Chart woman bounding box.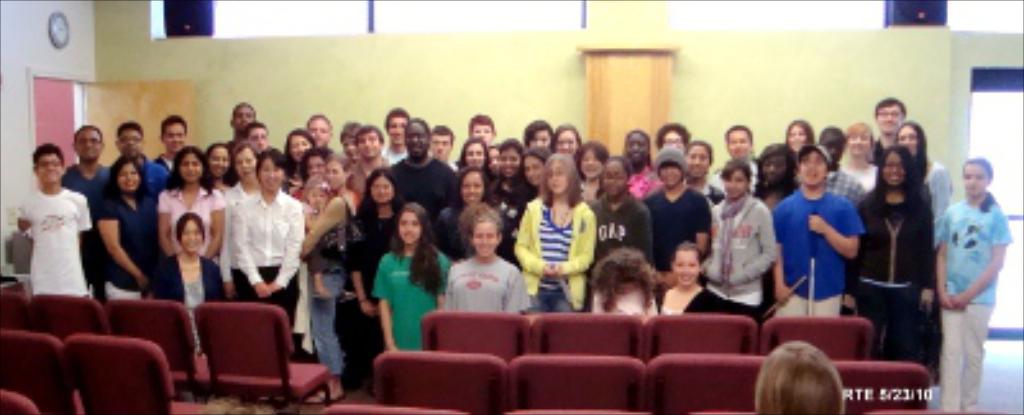
Charted: (left=847, top=126, right=881, bottom=195).
